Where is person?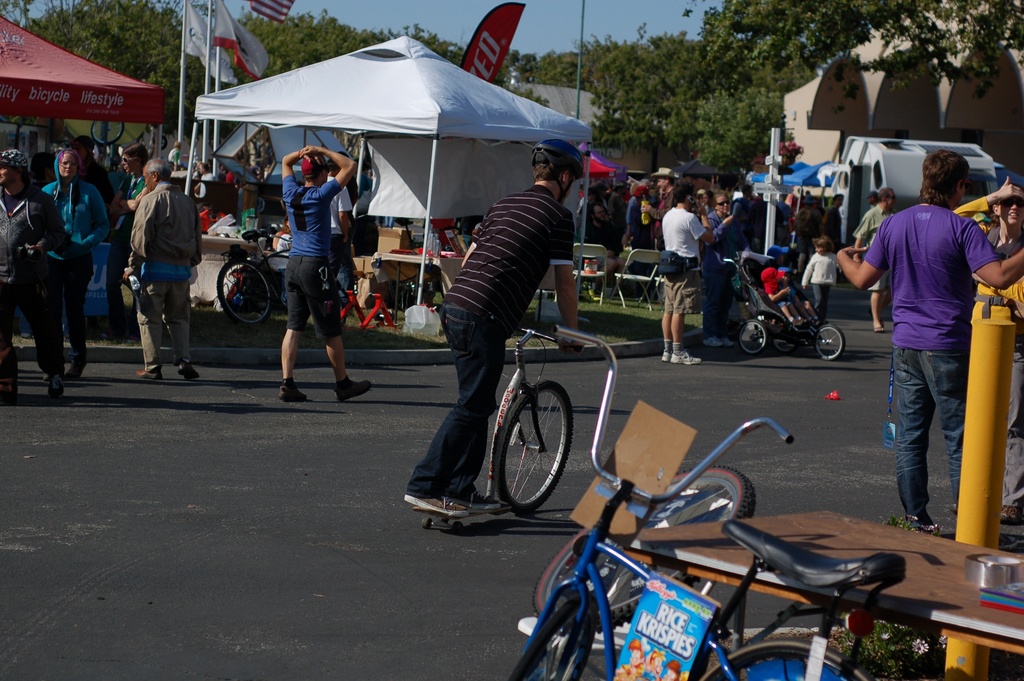
detection(115, 139, 191, 386).
